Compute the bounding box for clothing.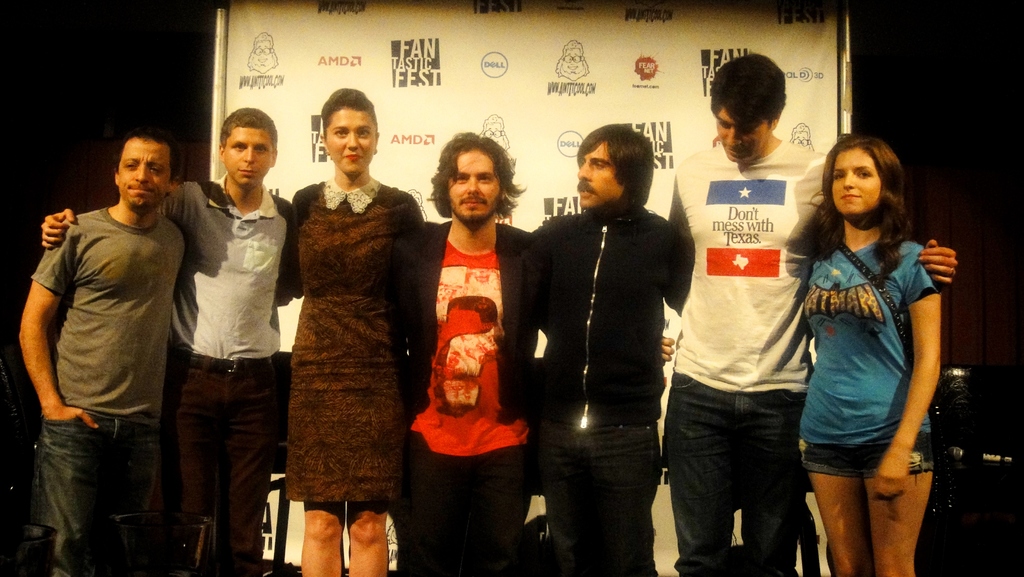
[left=368, top=457, right=536, bottom=576].
